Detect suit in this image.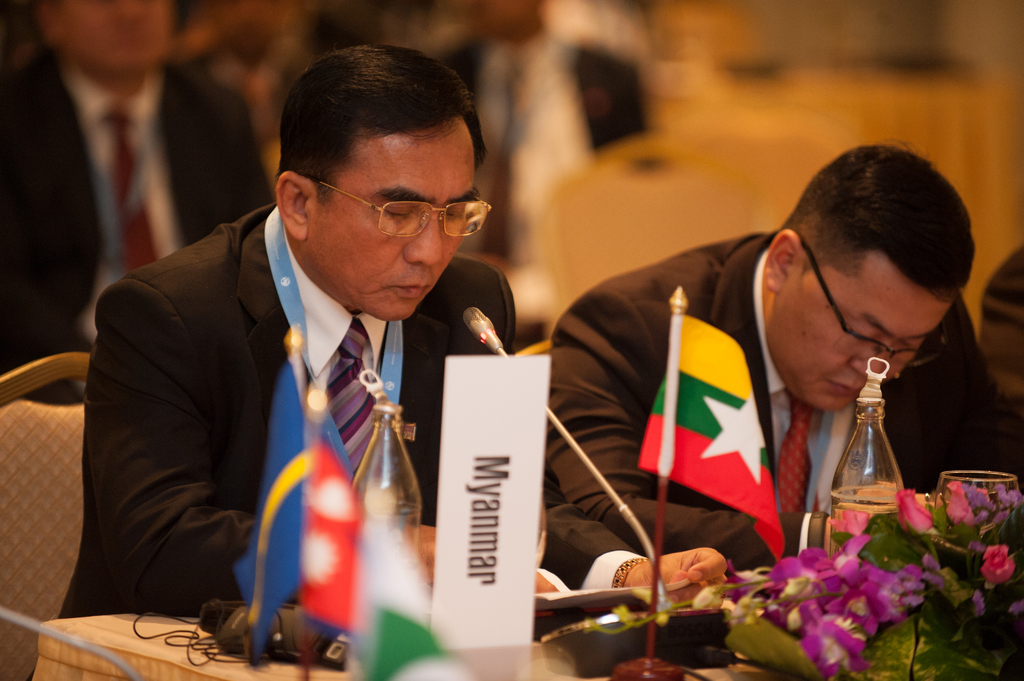
Detection: (left=430, top=38, right=669, bottom=266).
